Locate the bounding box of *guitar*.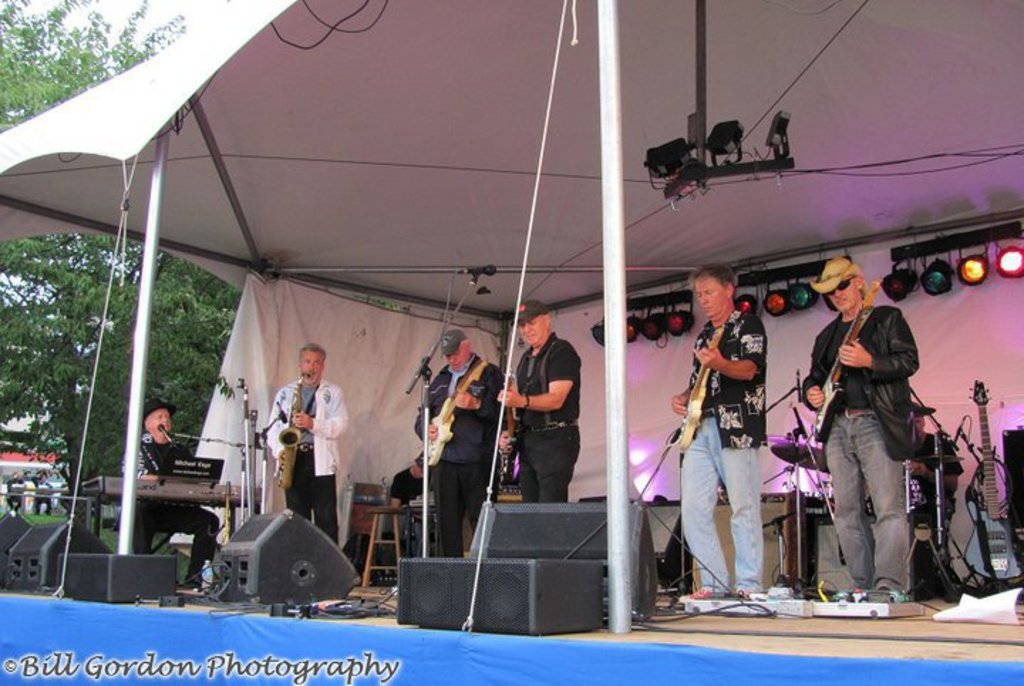
Bounding box: 668,322,724,447.
